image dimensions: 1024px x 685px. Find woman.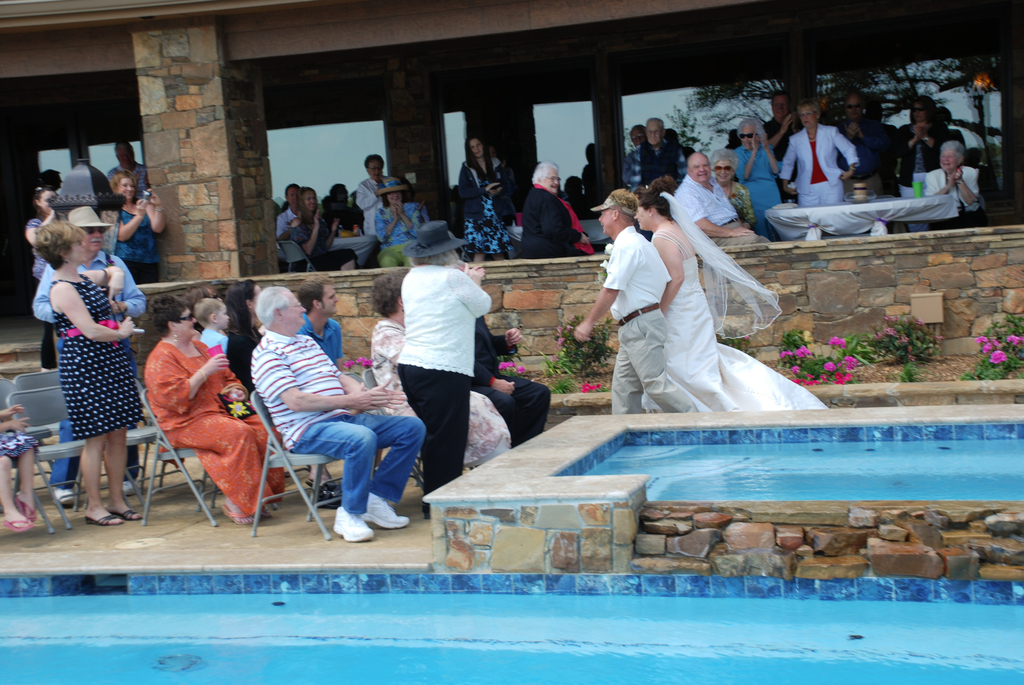
<bbox>22, 185, 58, 369</bbox>.
